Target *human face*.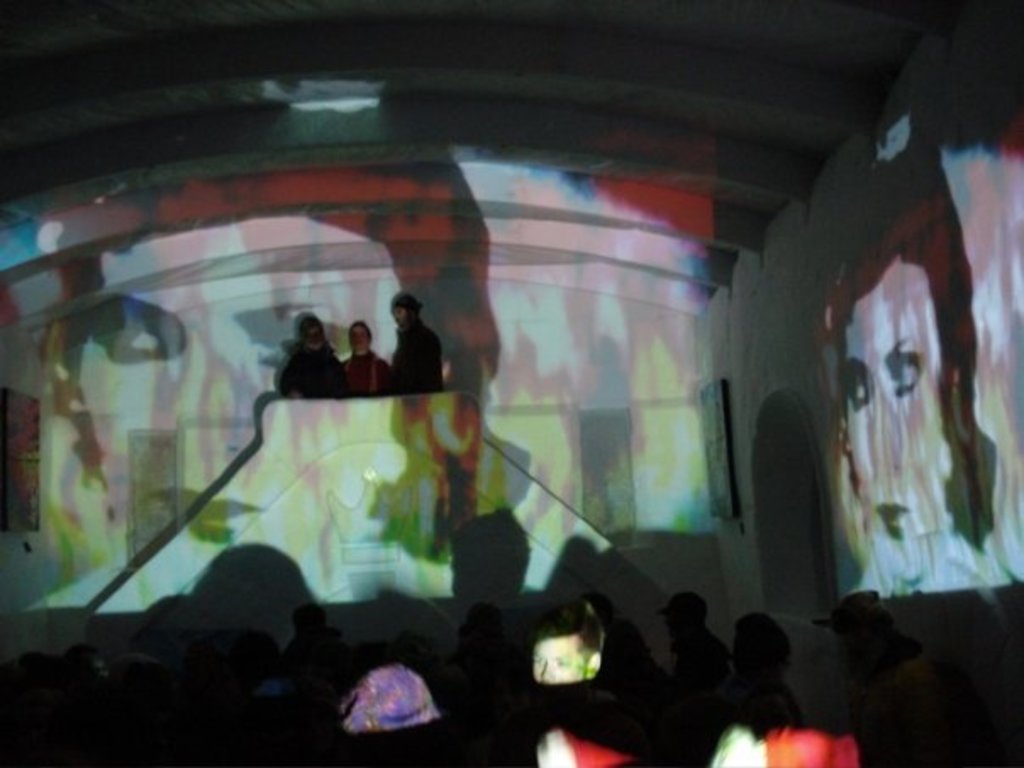
Target region: x1=346 y1=320 x2=373 y2=353.
